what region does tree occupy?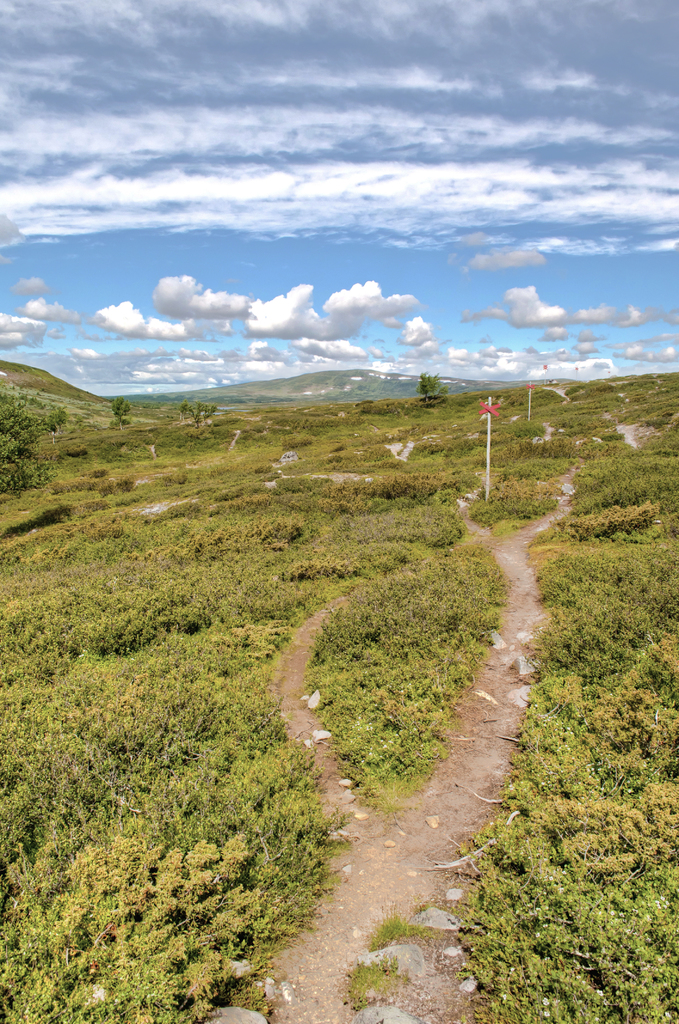
(left=181, top=399, right=217, bottom=436).
